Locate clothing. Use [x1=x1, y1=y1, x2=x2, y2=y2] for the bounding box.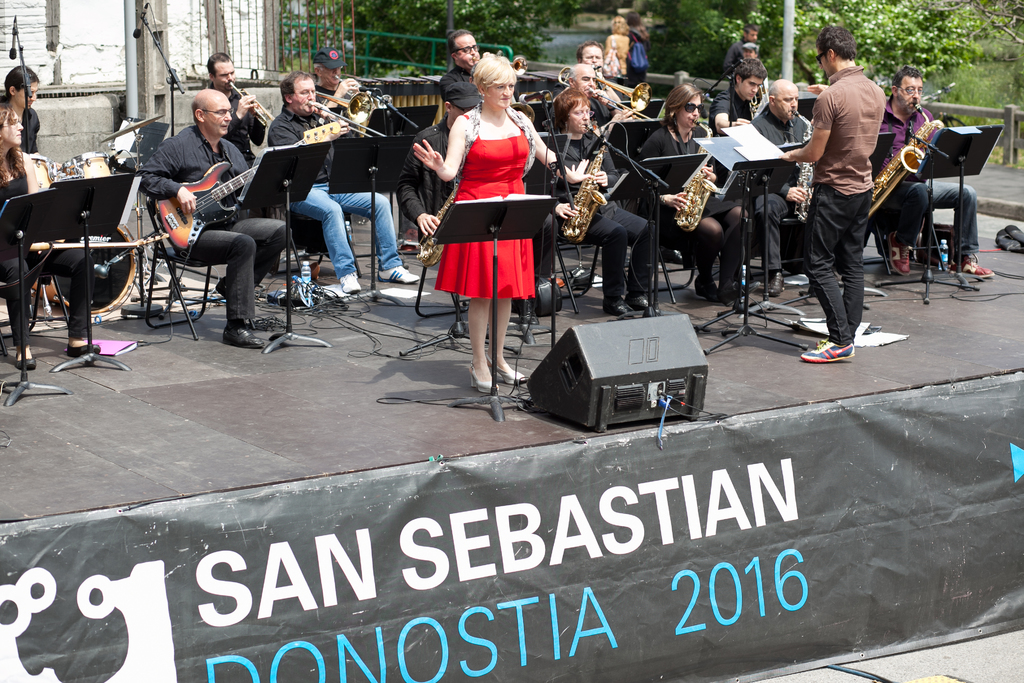
[x1=399, y1=119, x2=556, y2=279].
